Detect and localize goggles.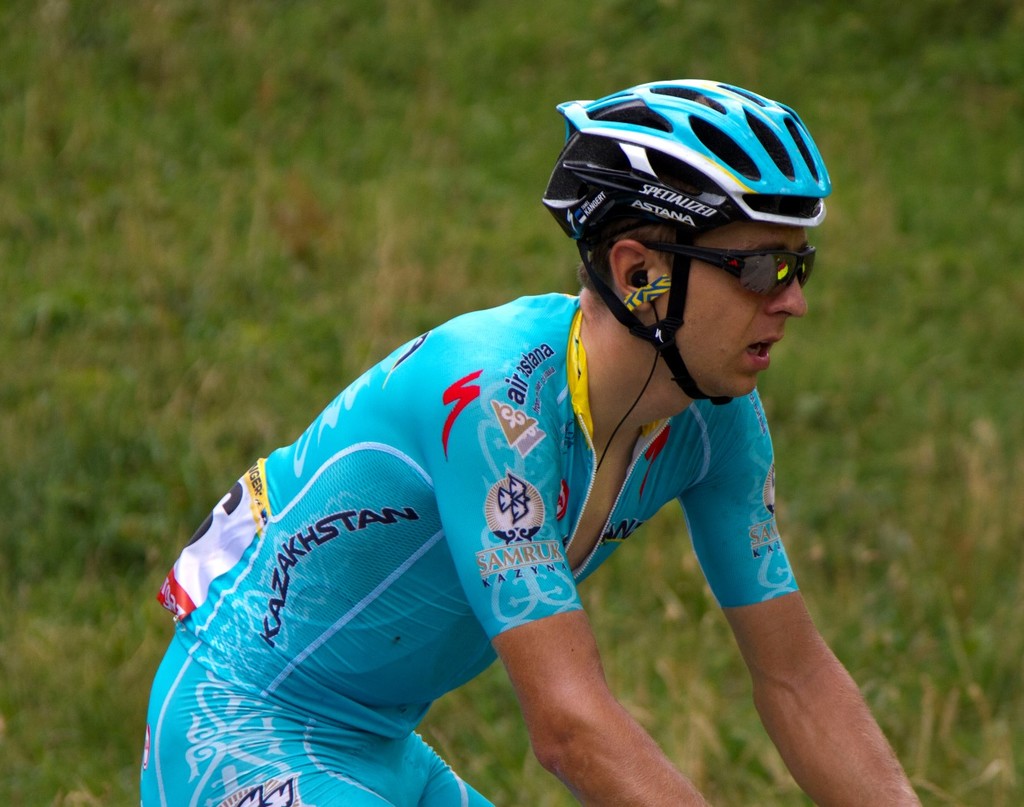
Localized at [644,238,820,306].
